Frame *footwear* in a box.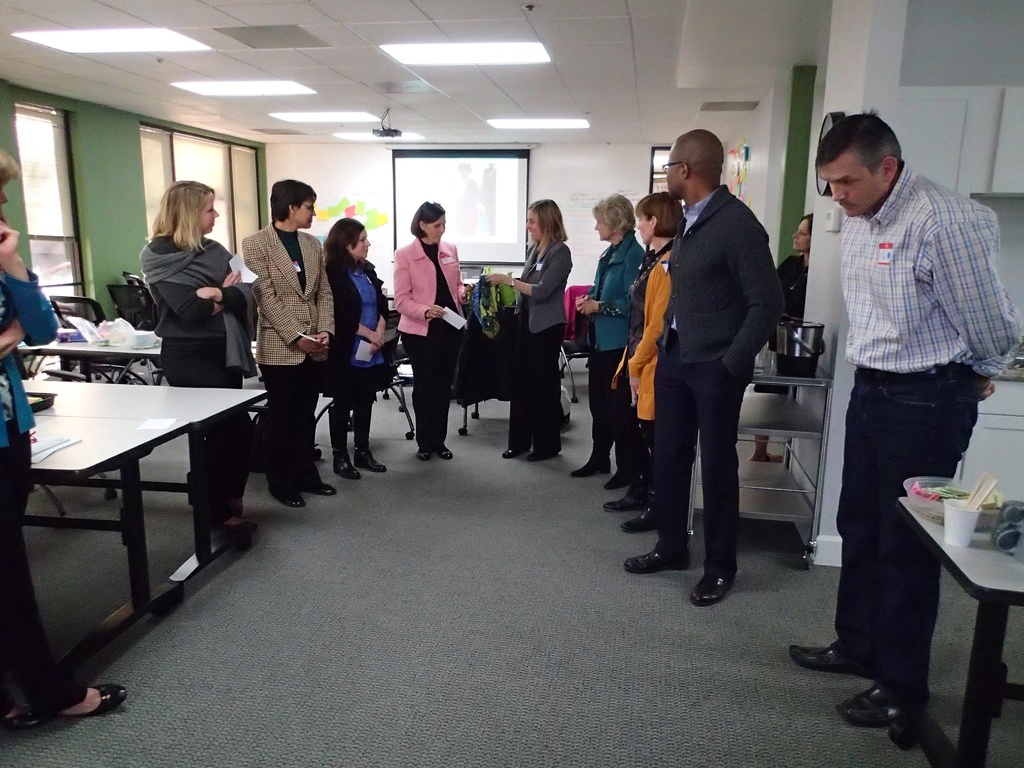
x1=602 y1=470 x2=631 y2=486.
